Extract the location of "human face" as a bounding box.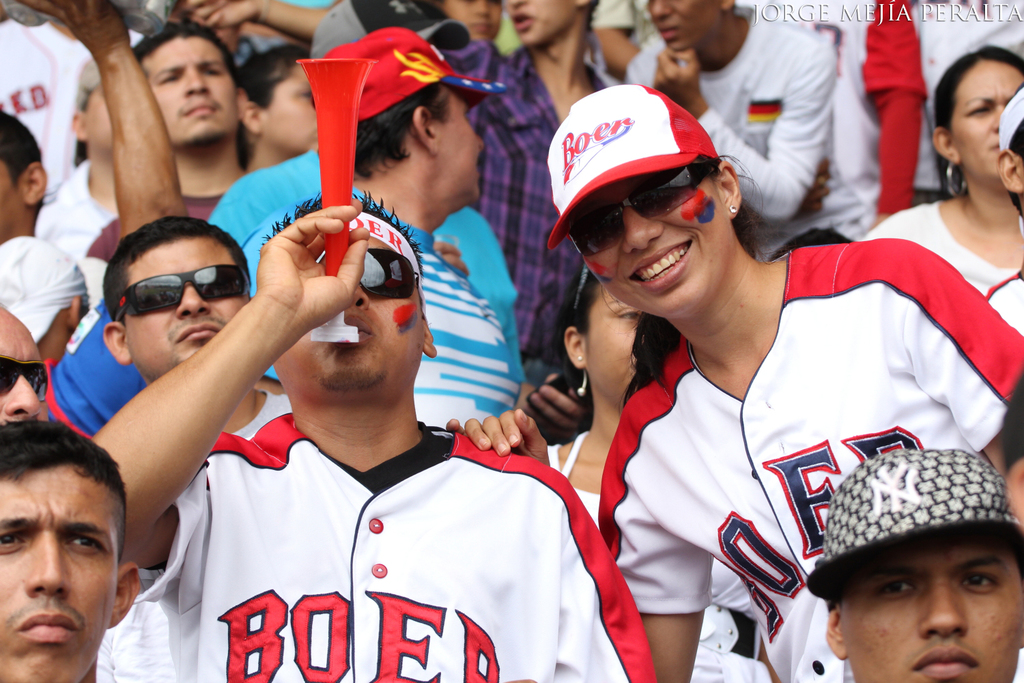
444, 0, 507, 41.
